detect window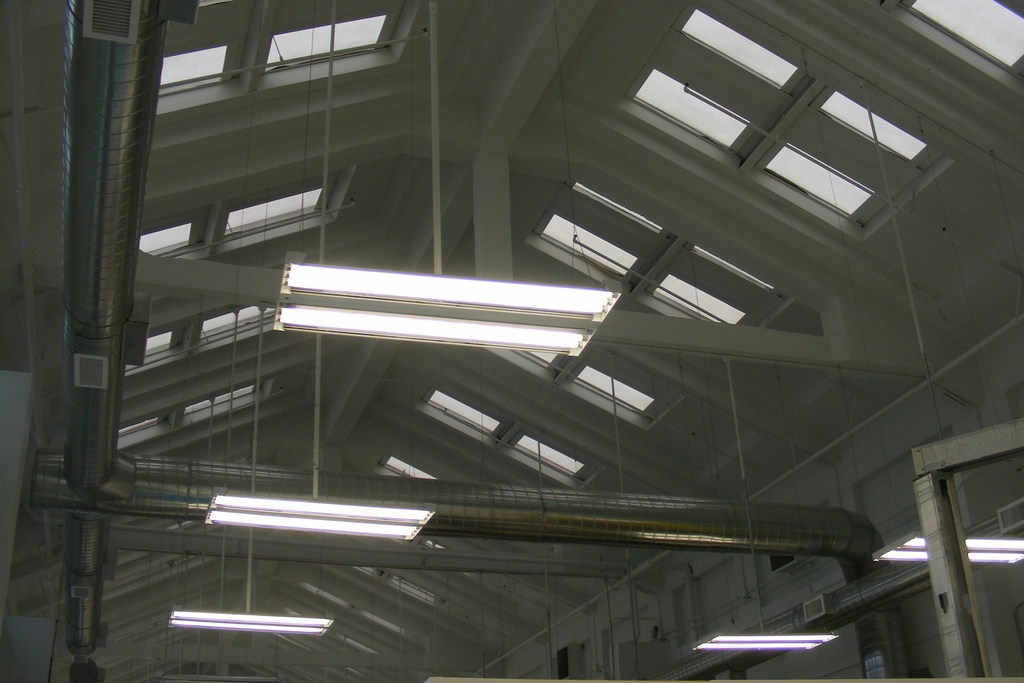
pyautogui.locateOnScreen(893, 0, 1023, 81)
